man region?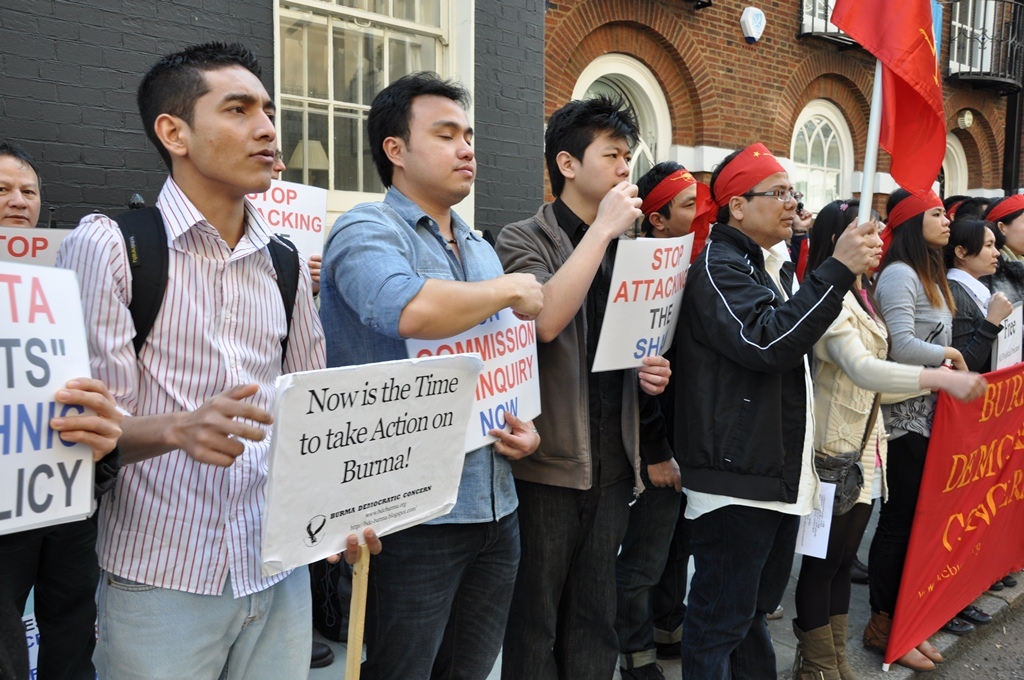
{"left": 315, "top": 70, "right": 544, "bottom": 679}
